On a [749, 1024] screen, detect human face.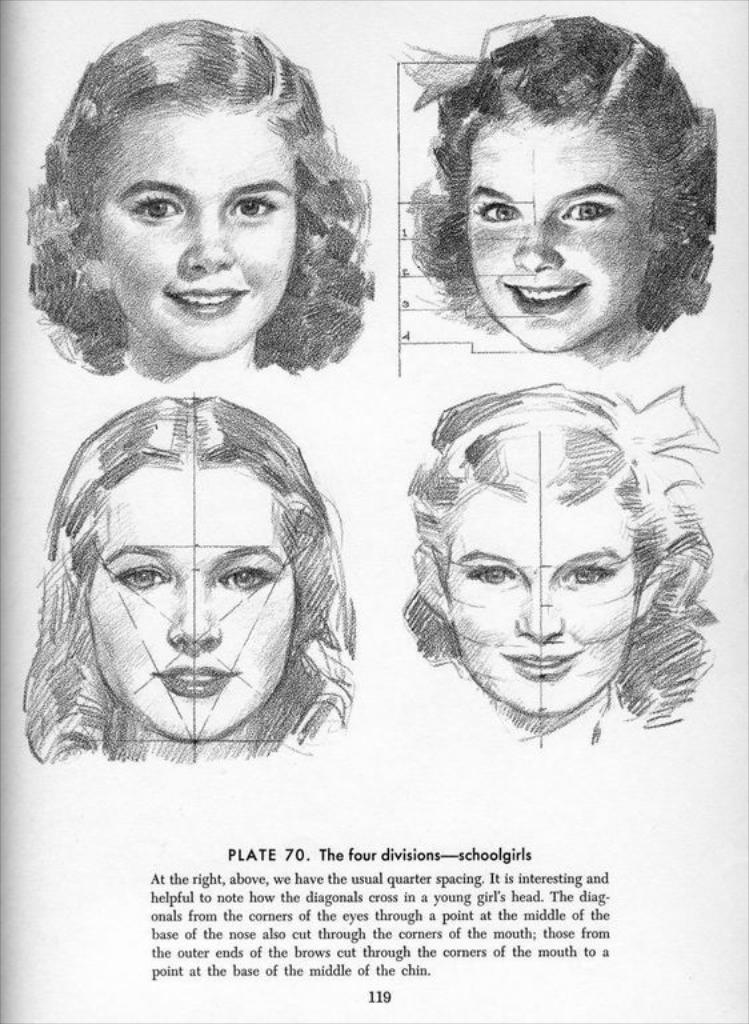
pyautogui.locateOnScreen(448, 491, 633, 715).
